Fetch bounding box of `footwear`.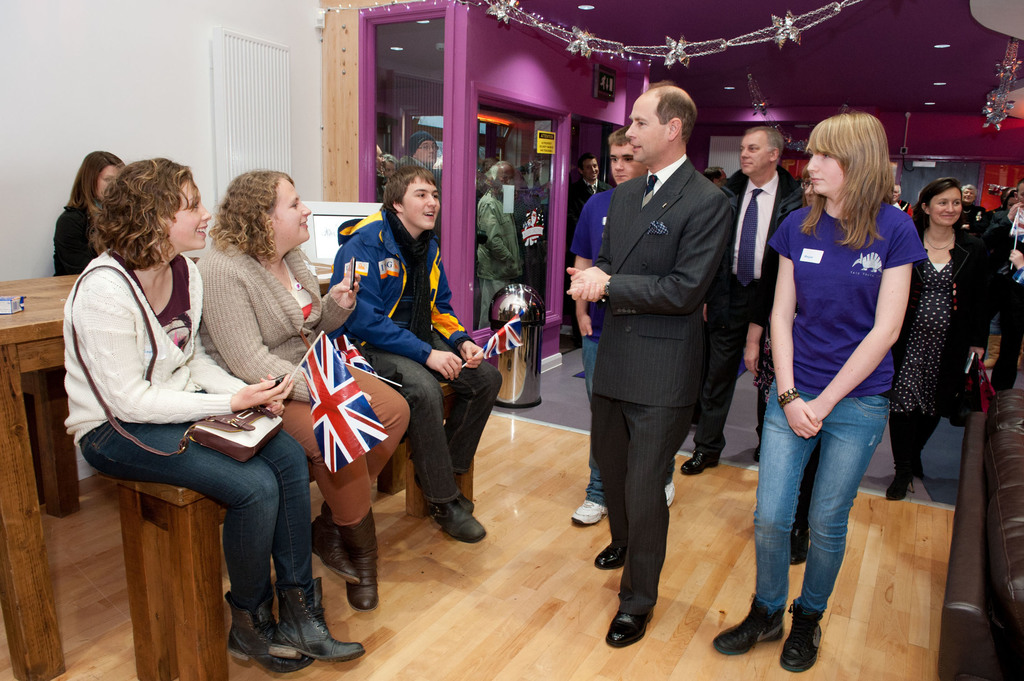
Bbox: rect(312, 504, 358, 581).
